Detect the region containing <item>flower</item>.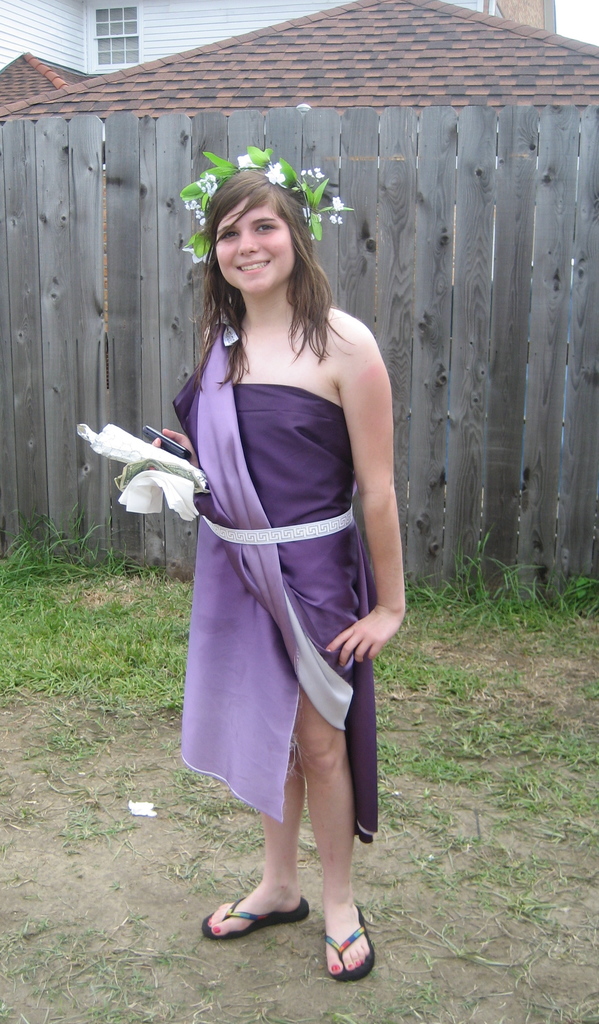
<box>331,196,345,212</box>.
